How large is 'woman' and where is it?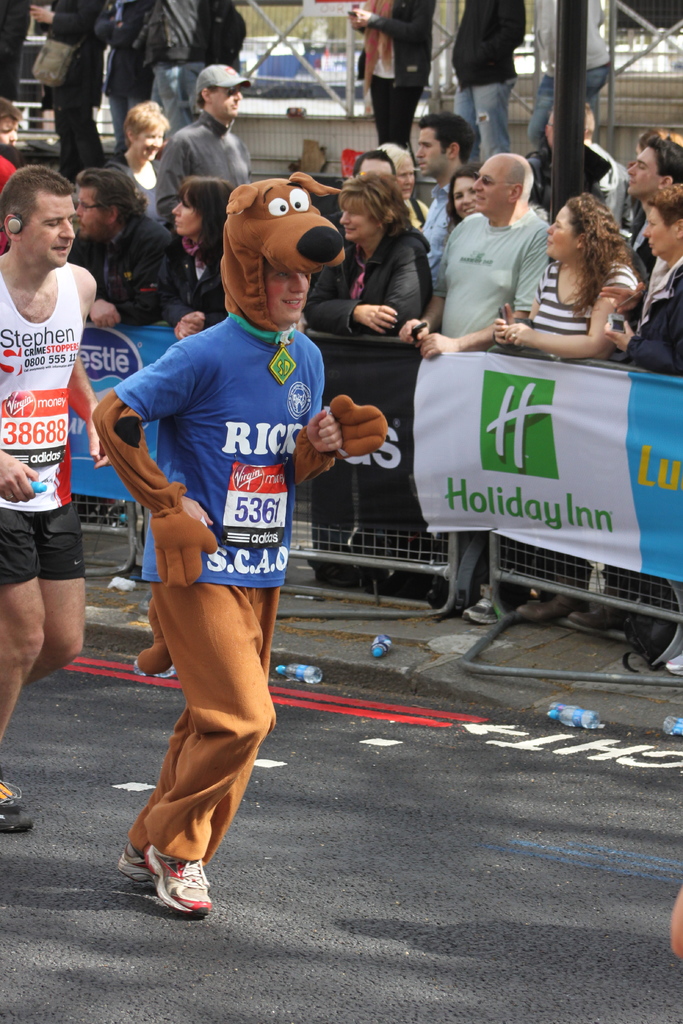
Bounding box: x1=437, y1=164, x2=482, y2=250.
